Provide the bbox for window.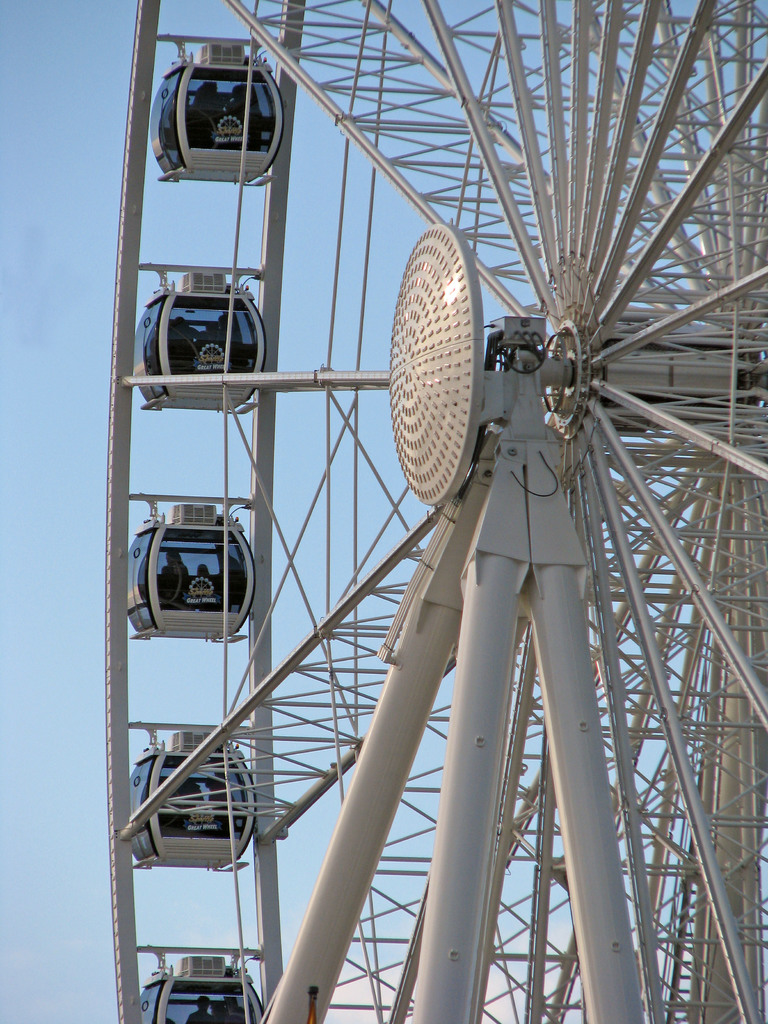
l=151, t=46, r=294, b=178.
